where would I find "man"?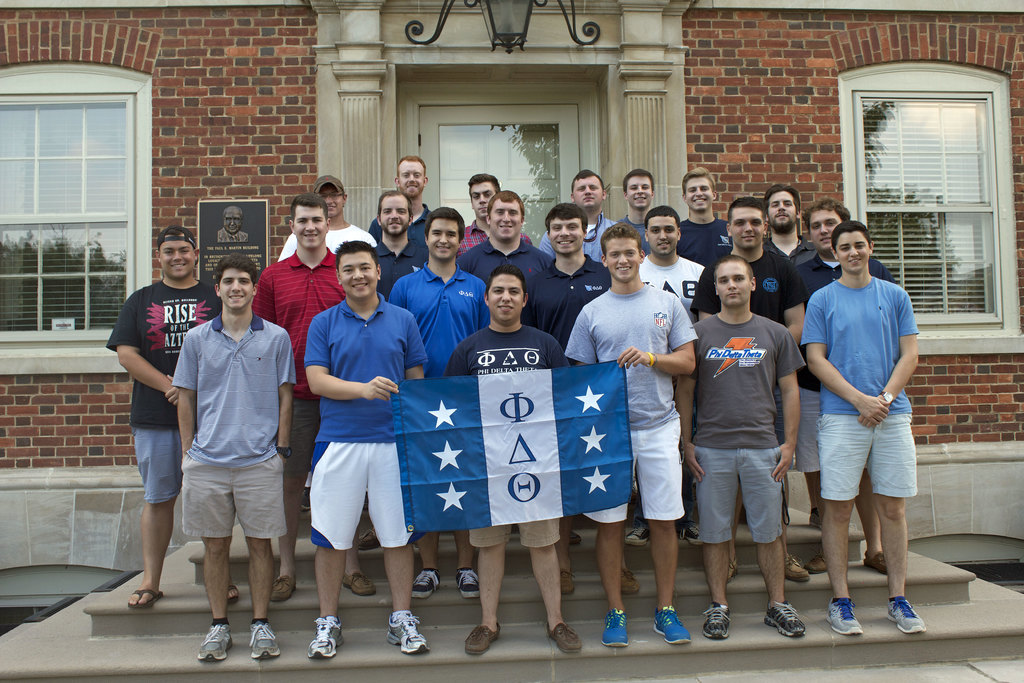
At bbox=(455, 171, 533, 249).
